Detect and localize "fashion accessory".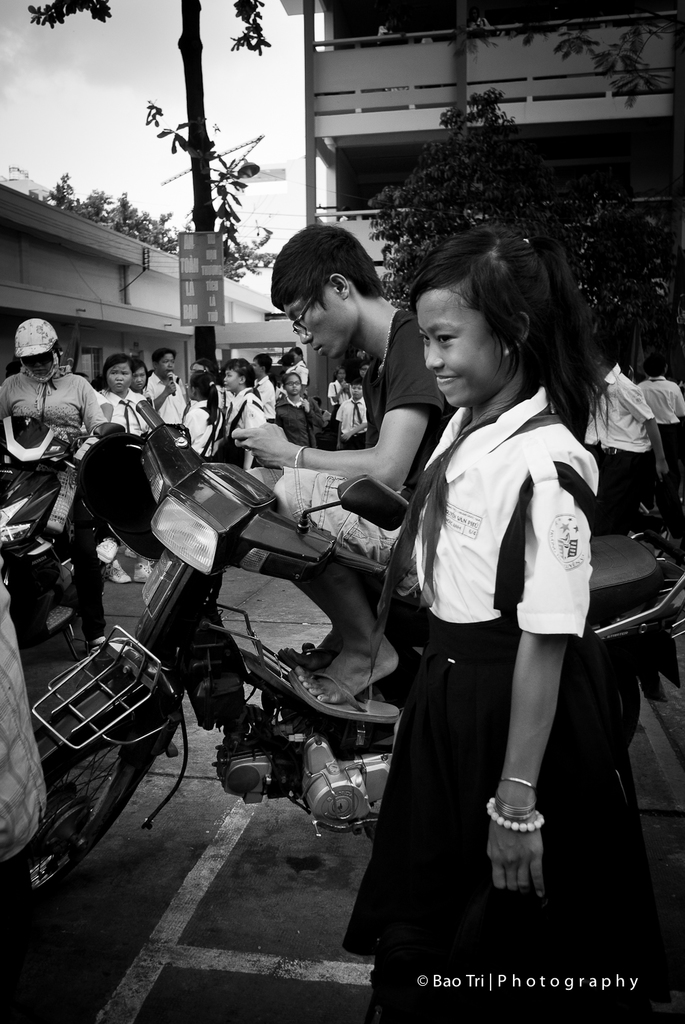
Localized at pyautogui.locateOnScreen(293, 446, 311, 467).
